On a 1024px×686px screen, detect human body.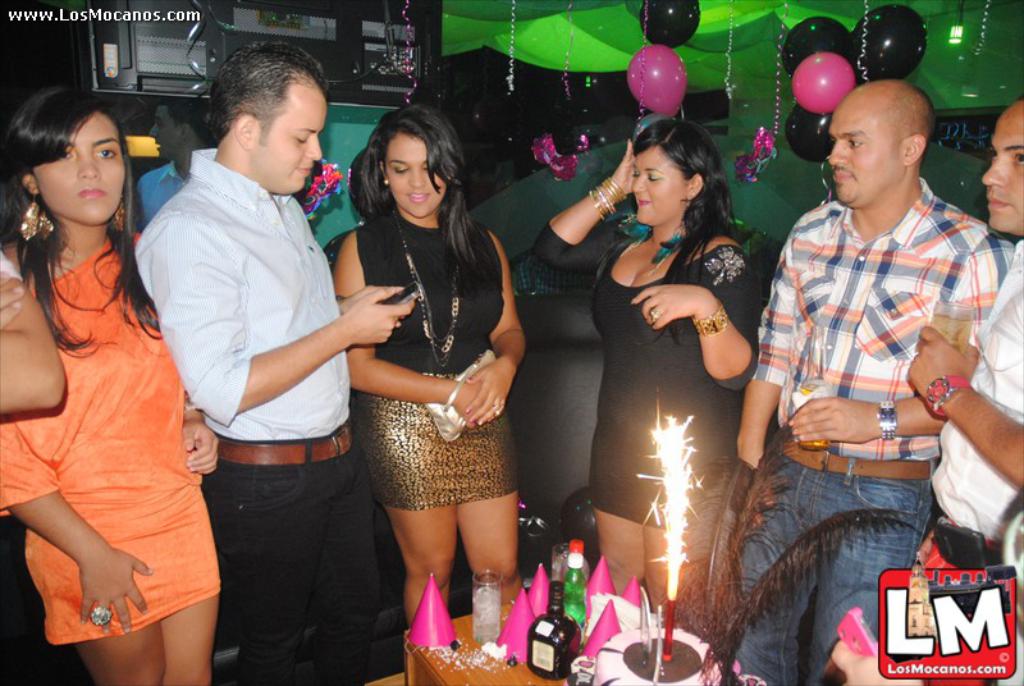
bbox(136, 147, 412, 685).
